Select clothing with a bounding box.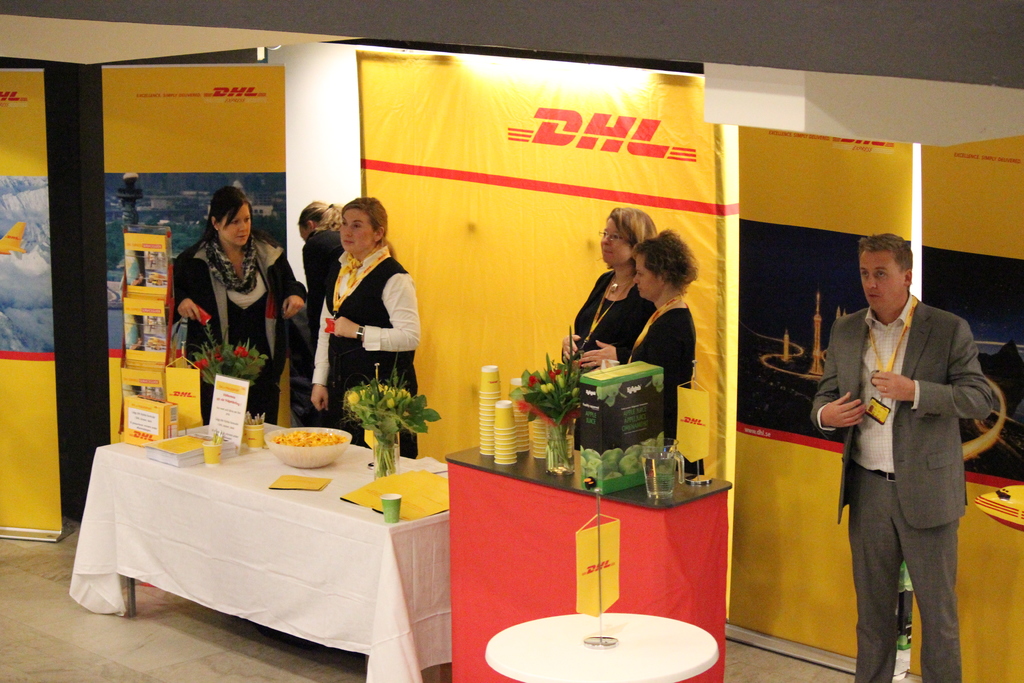
bbox(178, 230, 307, 423).
